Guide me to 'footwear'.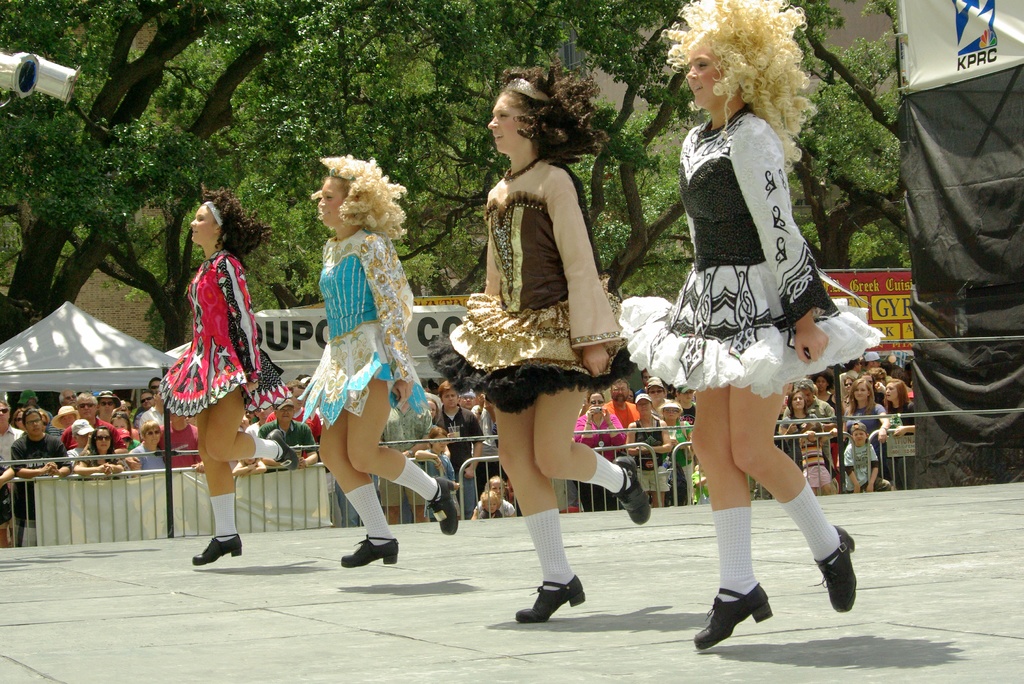
Guidance: 426,473,454,535.
